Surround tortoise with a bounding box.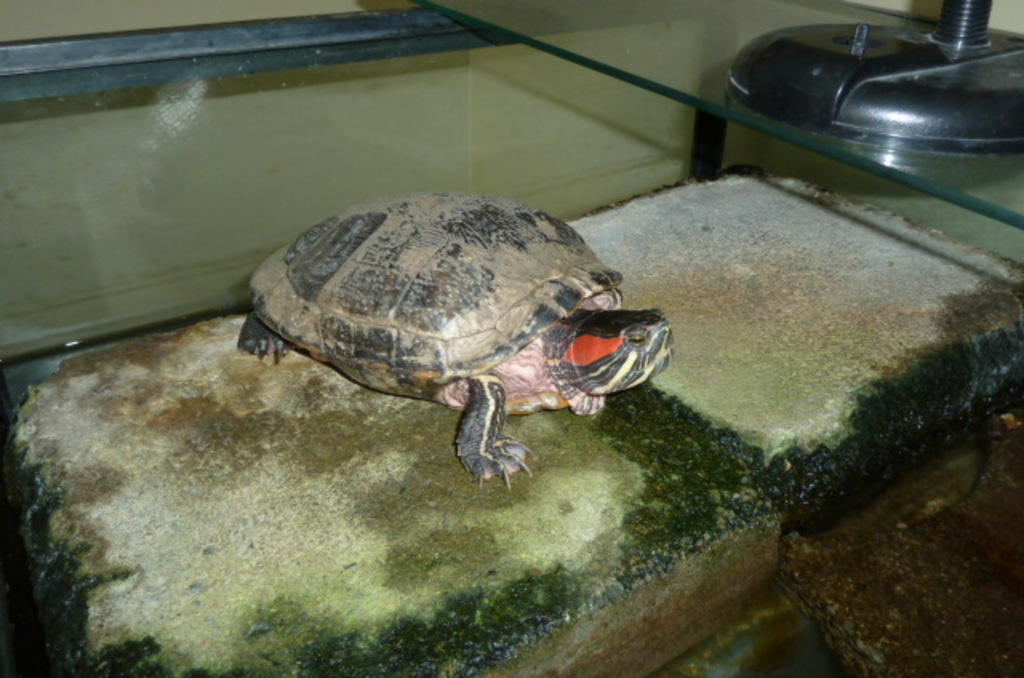
232, 189, 675, 486.
